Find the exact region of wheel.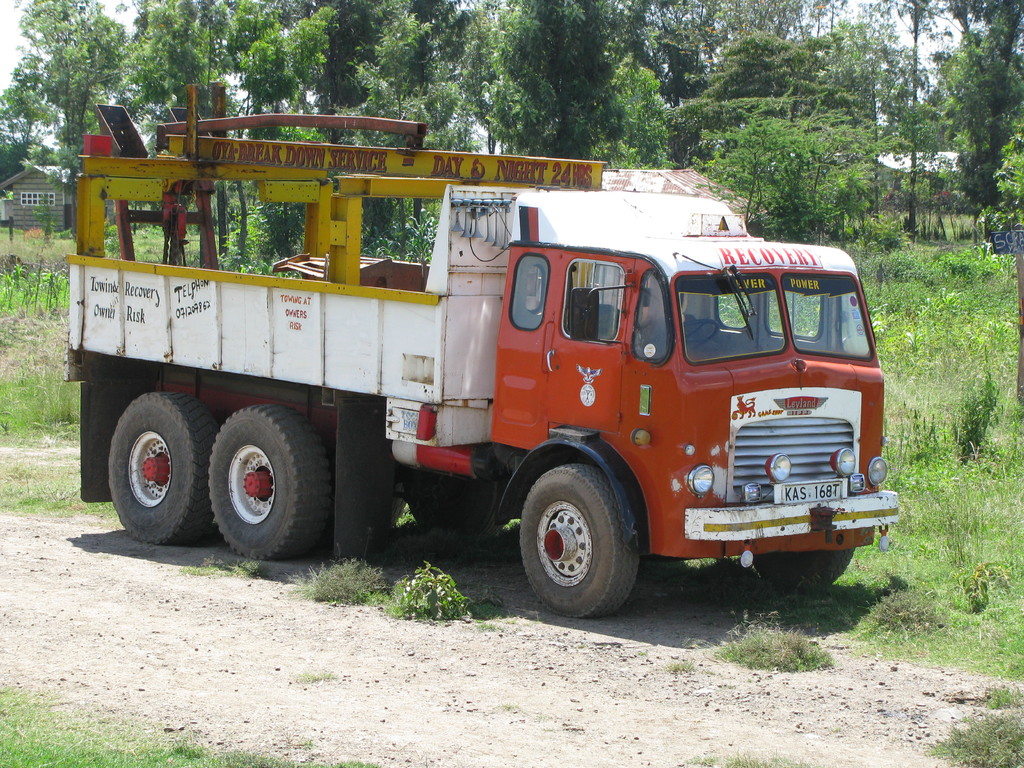
Exact region: {"x1": 517, "y1": 464, "x2": 637, "y2": 619}.
